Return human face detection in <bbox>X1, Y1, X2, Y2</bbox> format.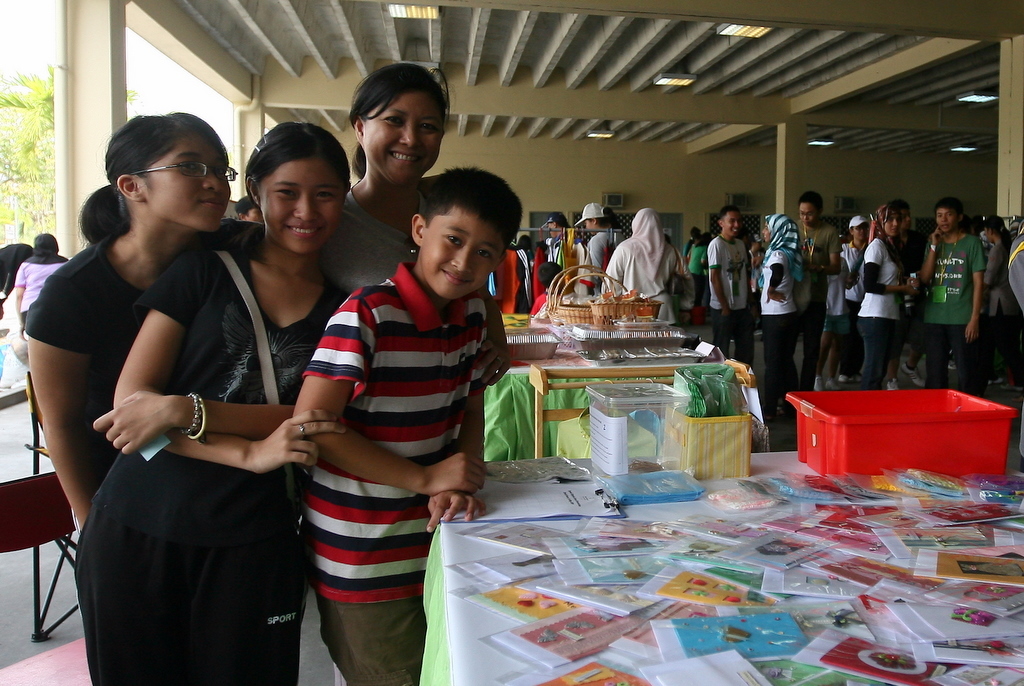
<bbox>361, 92, 442, 183</bbox>.
